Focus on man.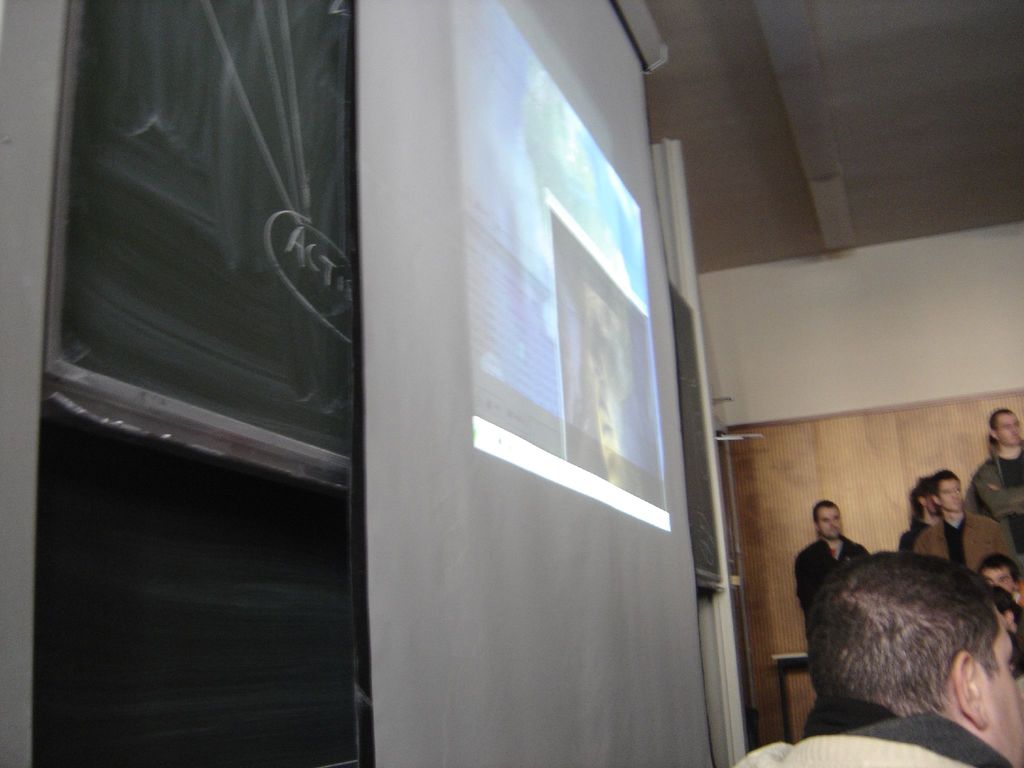
Focused at 965/404/1023/561.
